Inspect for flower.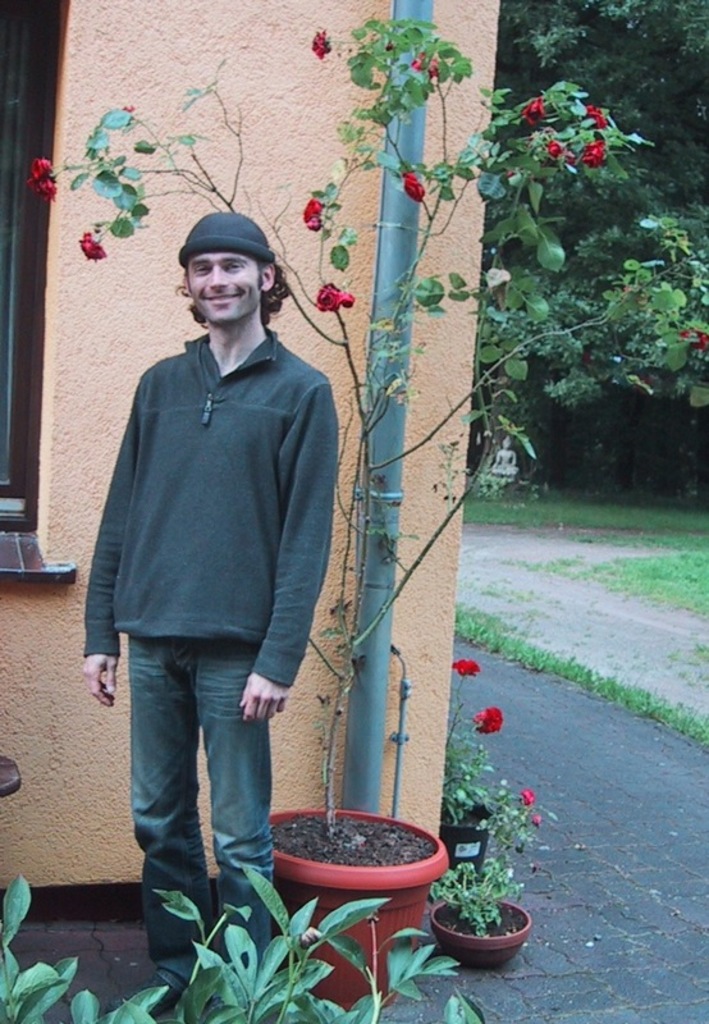
Inspection: region(523, 96, 544, 123).
